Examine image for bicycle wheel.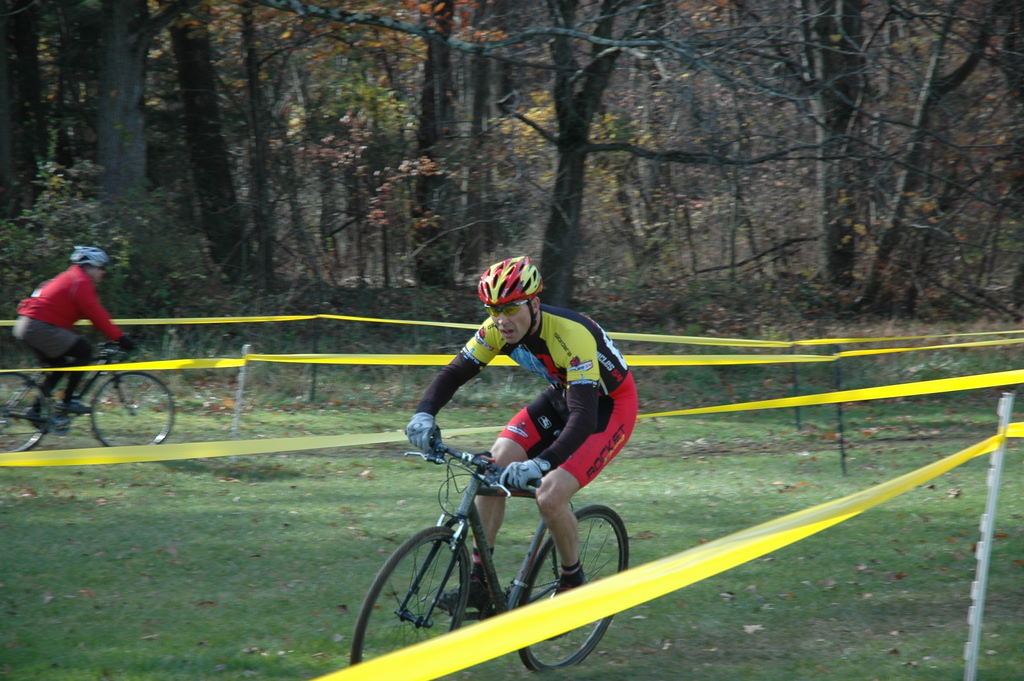
Examination result: detection(0, 375, 67, 456).
